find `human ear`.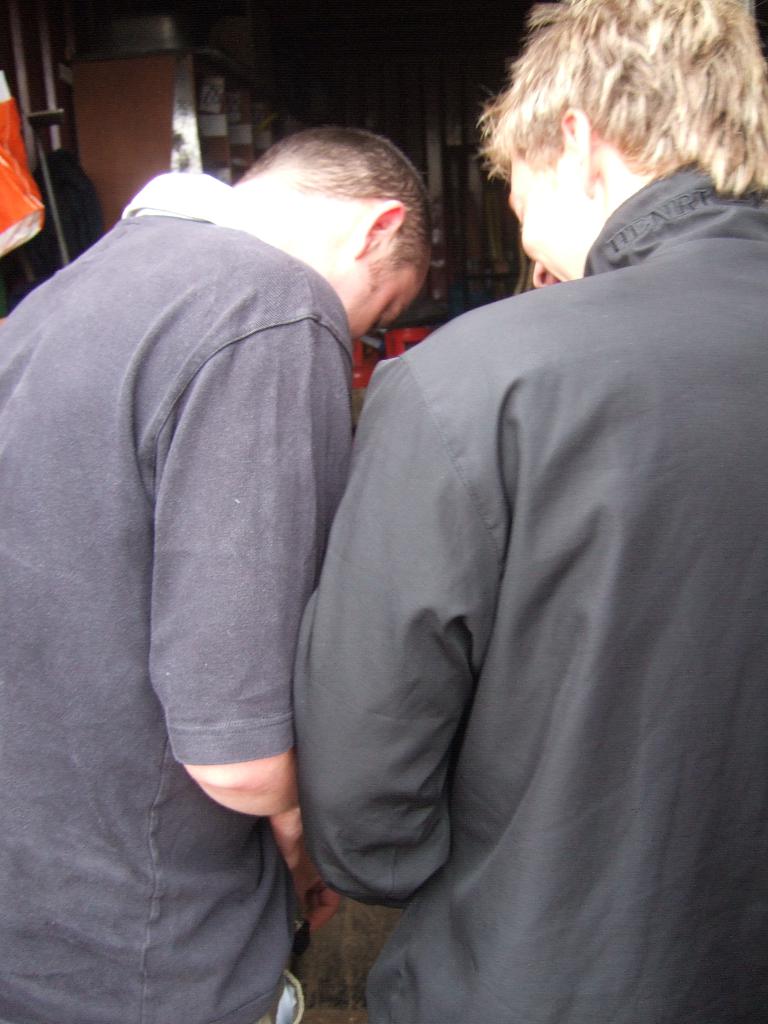
box(353, 200, 401, 260).
